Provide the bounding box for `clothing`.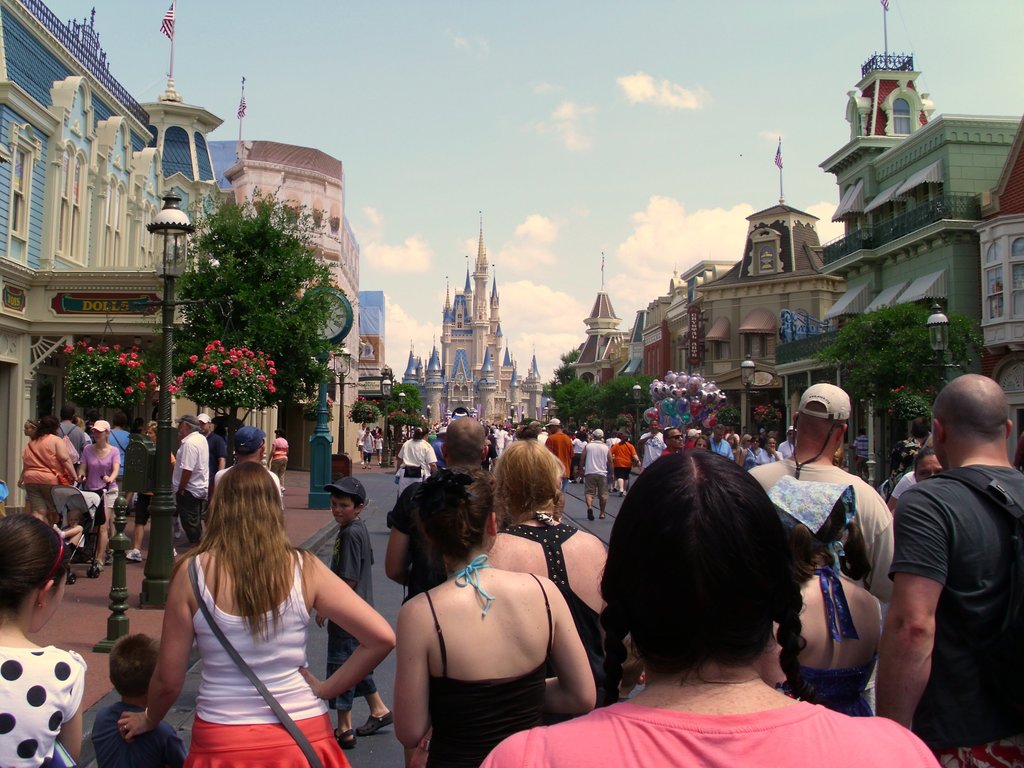
box=[501, 525, 605, 724].
